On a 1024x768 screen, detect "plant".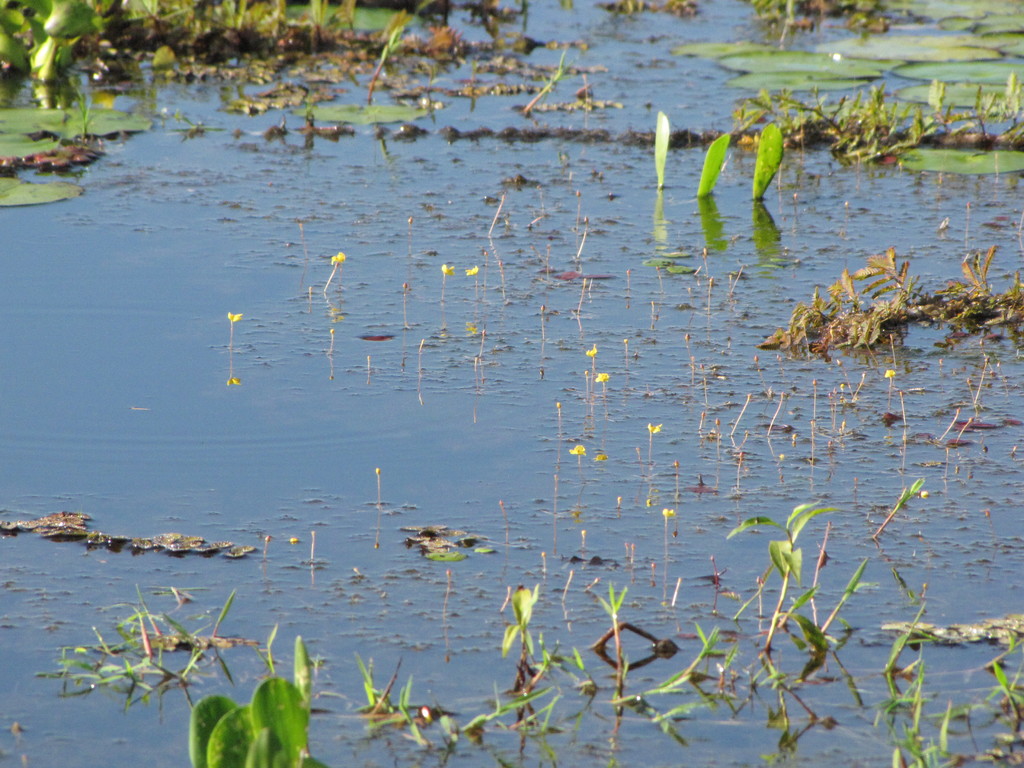
box(649, 417, 668, 458).
